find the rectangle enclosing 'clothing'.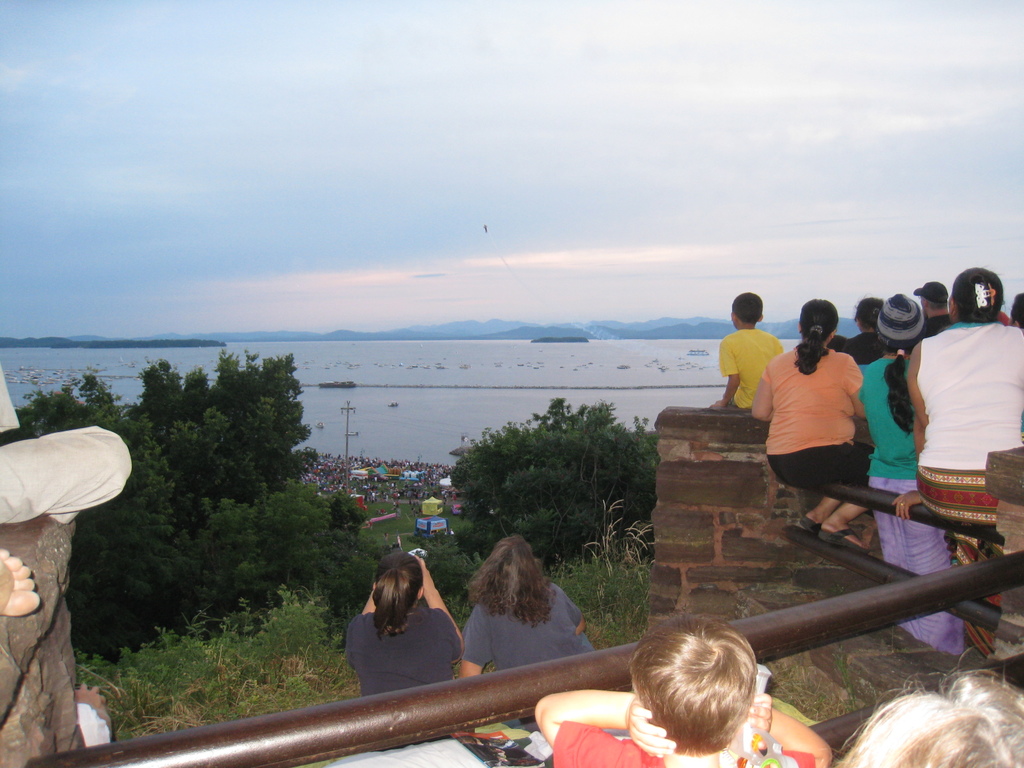
box(0, 365, 134, 527).
